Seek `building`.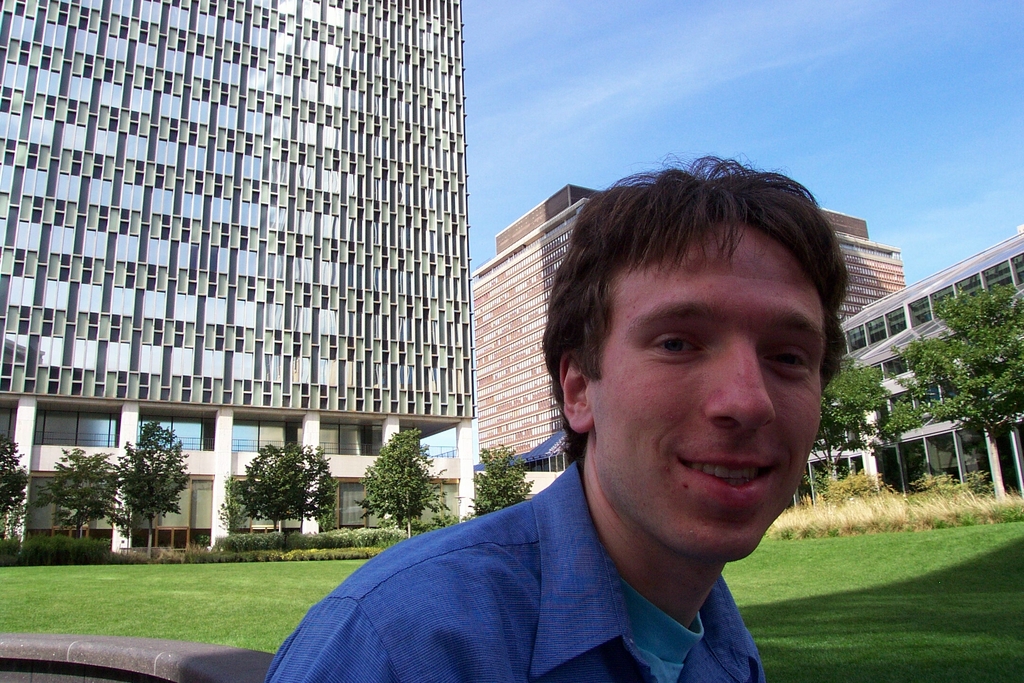
bbox=[0, 0, 477, 562].
